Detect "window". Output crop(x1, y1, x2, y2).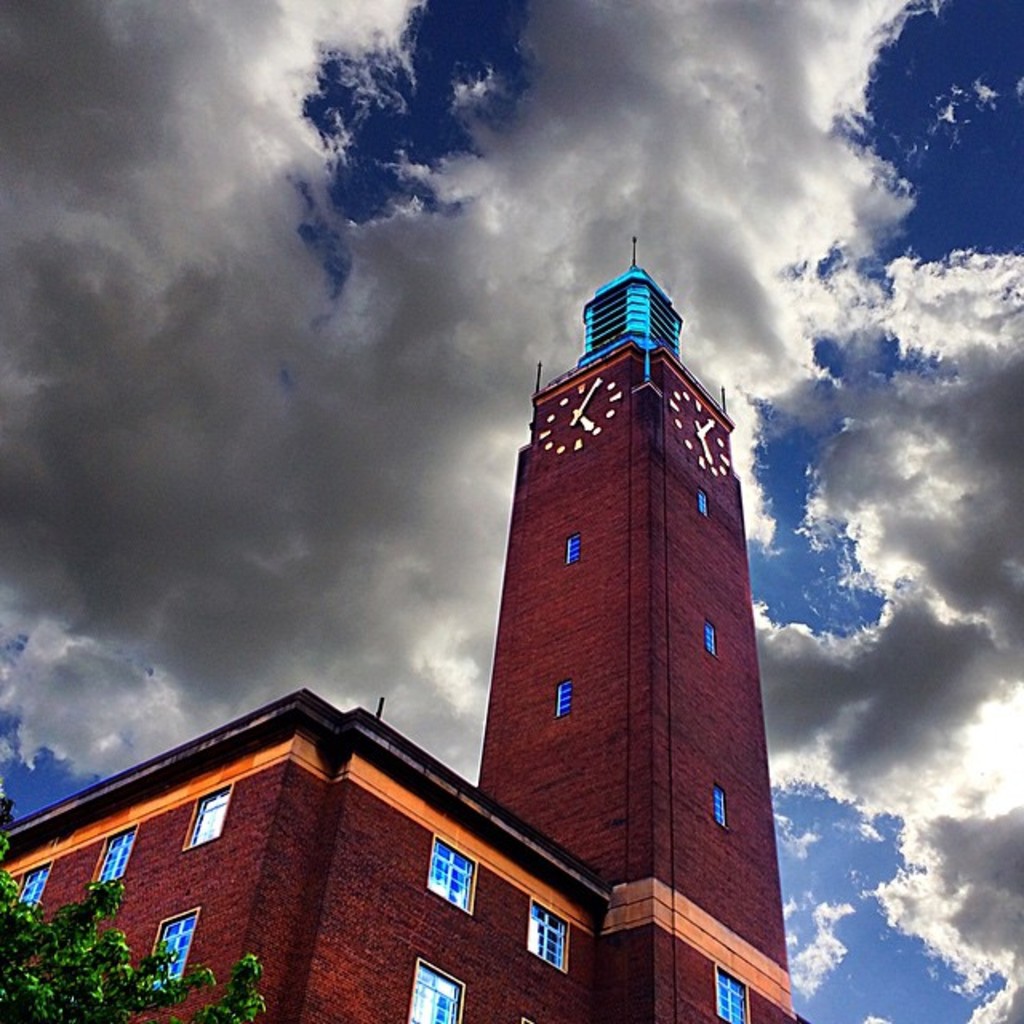
crop(94, 826, 136, 882).
